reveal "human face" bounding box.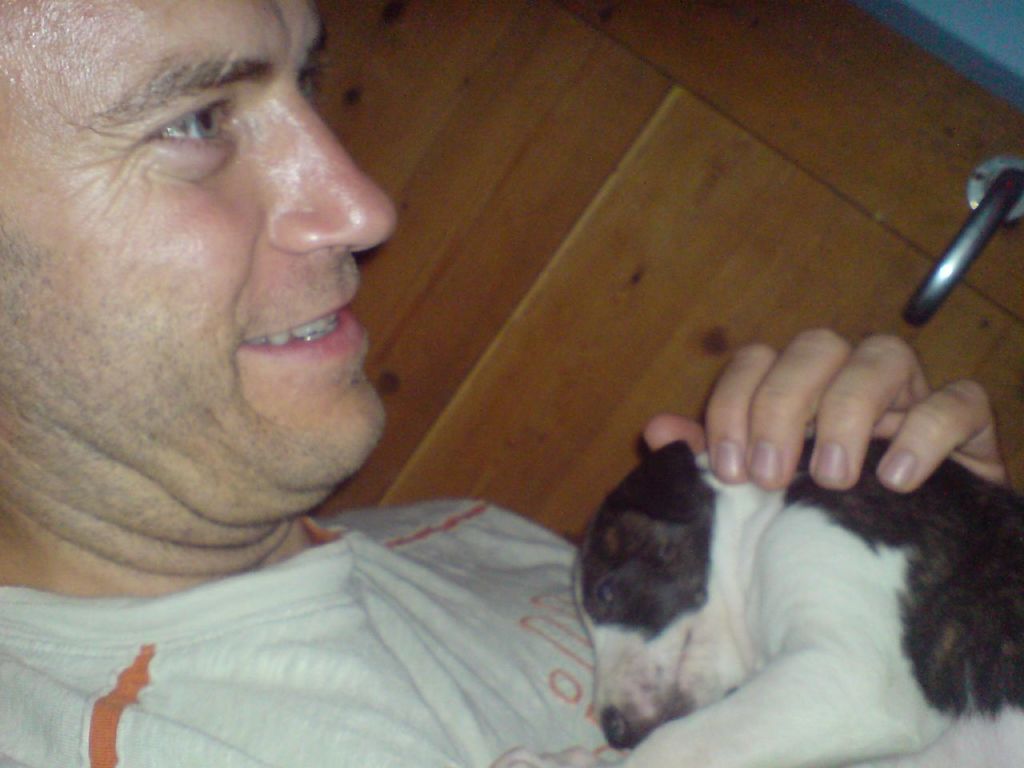
Revealed: bbox=[0, 0, 397, 489].
